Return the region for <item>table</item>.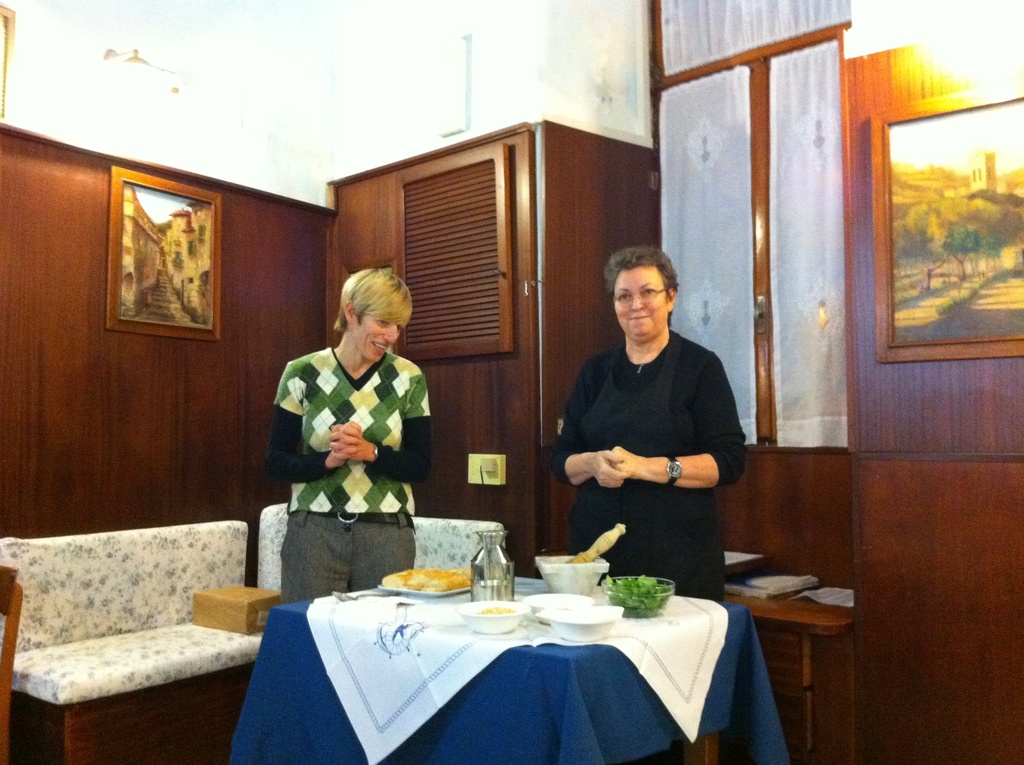
[266,572,760,764].
